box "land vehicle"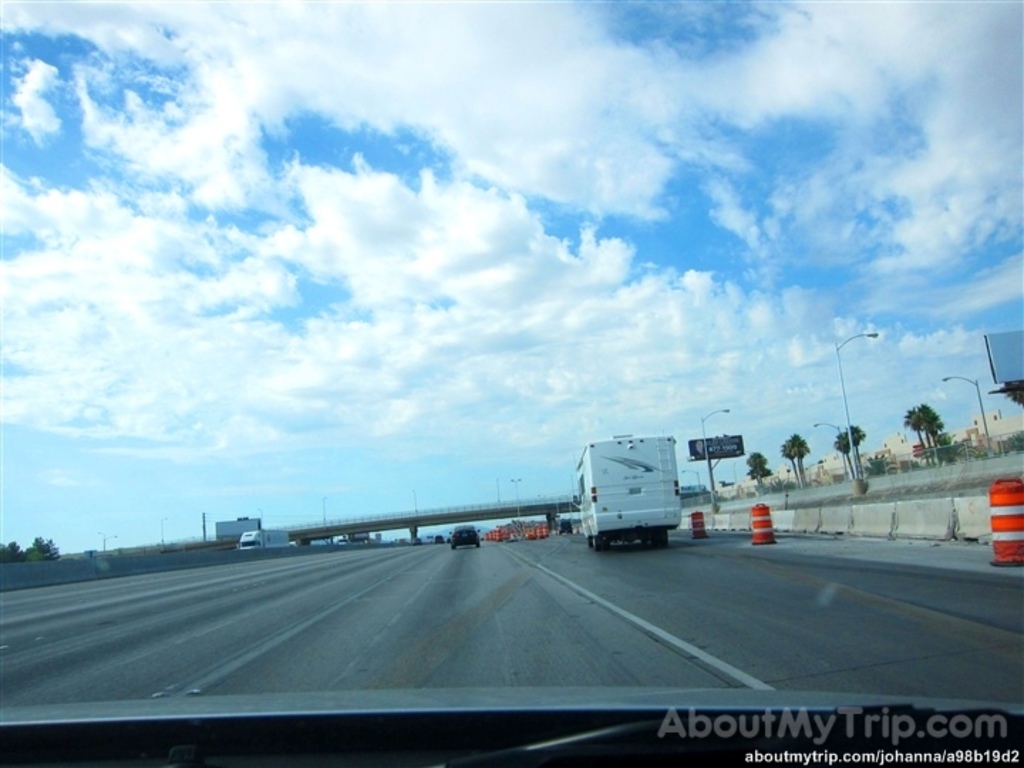
454,523,475,548
